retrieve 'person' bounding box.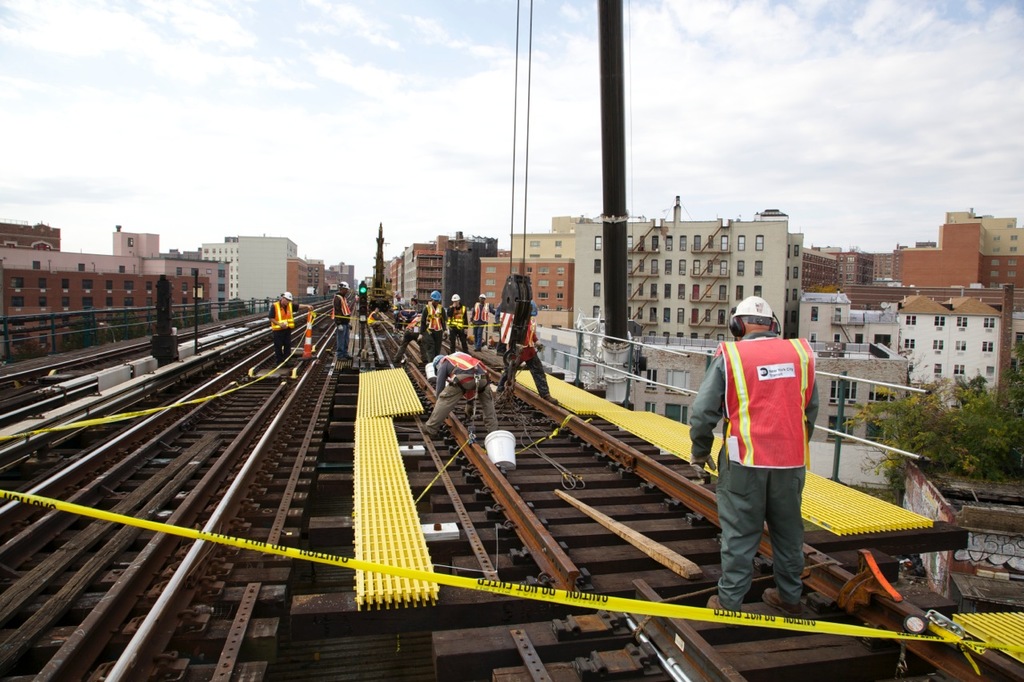
Bounding box: (left=268, top=291, right=311, bottom=364).
